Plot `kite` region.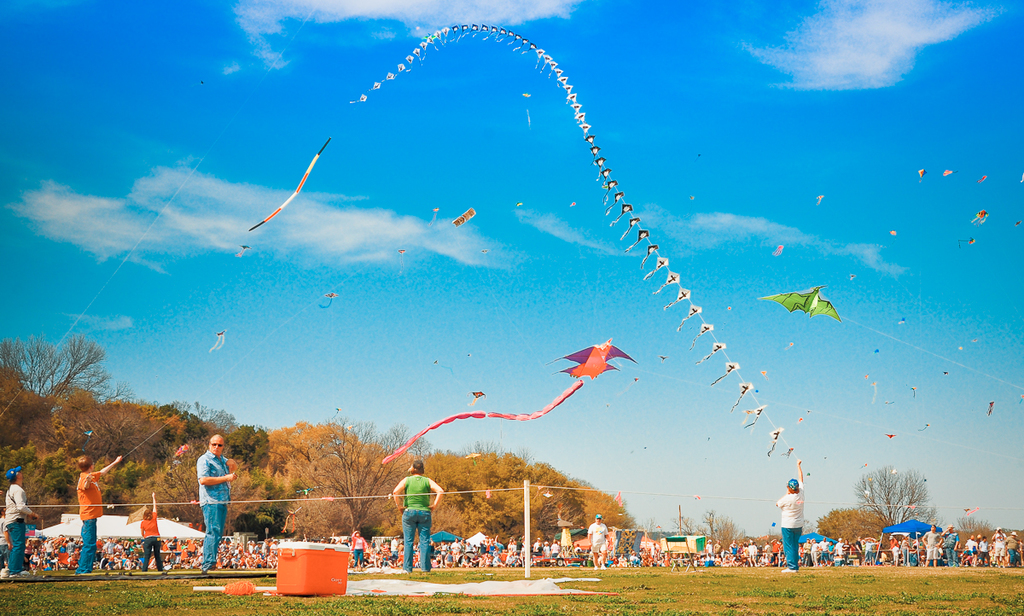
Plotted at 730 376 757 412.
